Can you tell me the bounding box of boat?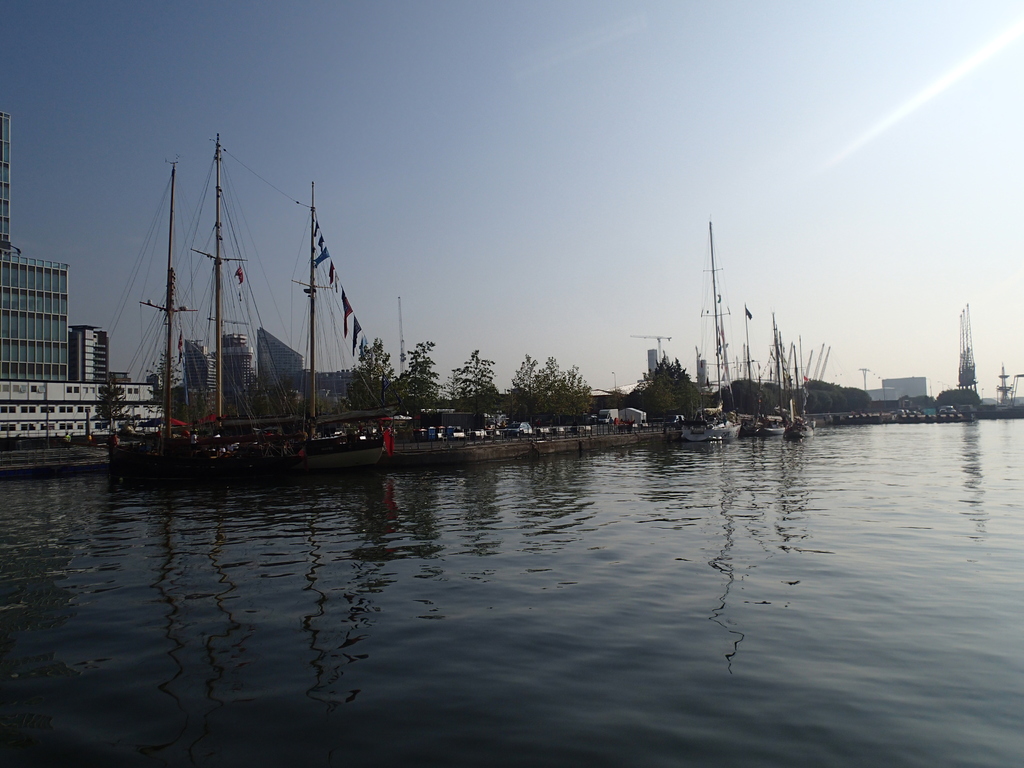
[79,133,431,491].
